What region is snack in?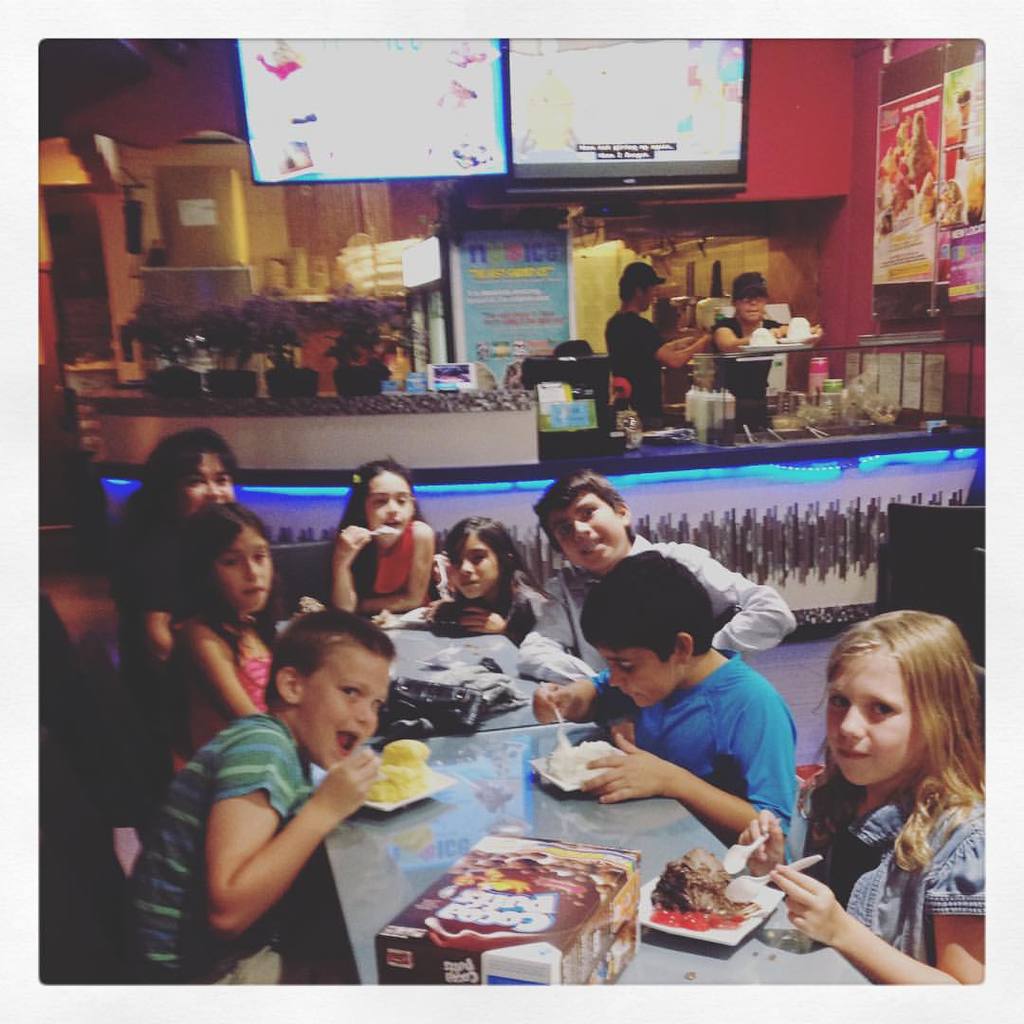
bbox(376, 735, 433, 800).
